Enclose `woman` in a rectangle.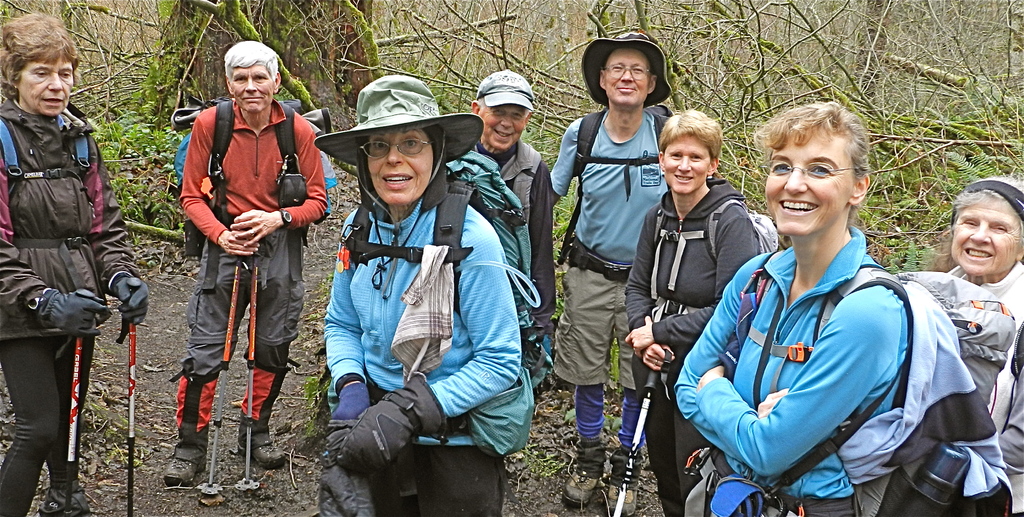
bbox(689, 99, 961, 512).
